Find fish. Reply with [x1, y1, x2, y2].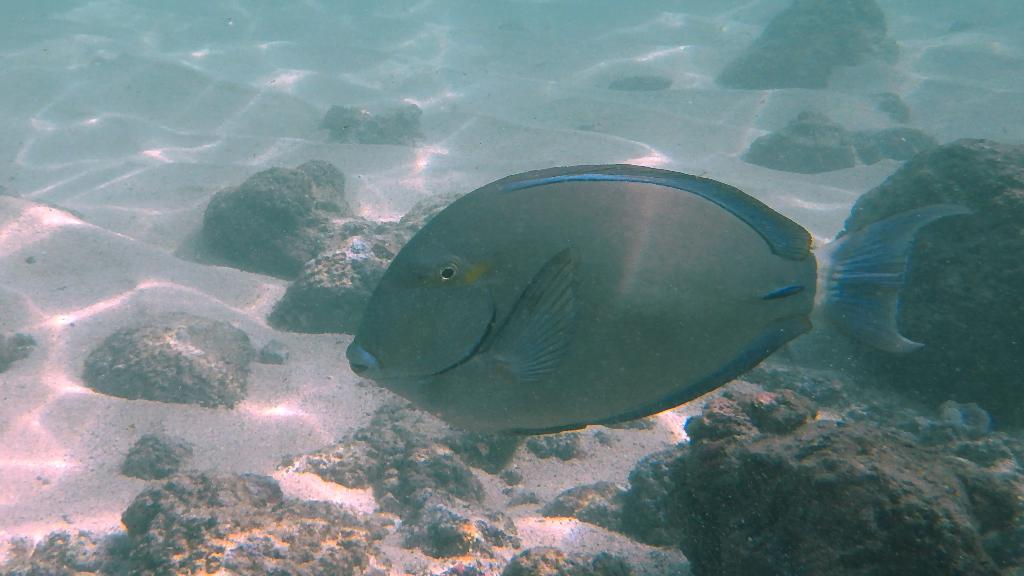
[329, 135, 852, 454].
